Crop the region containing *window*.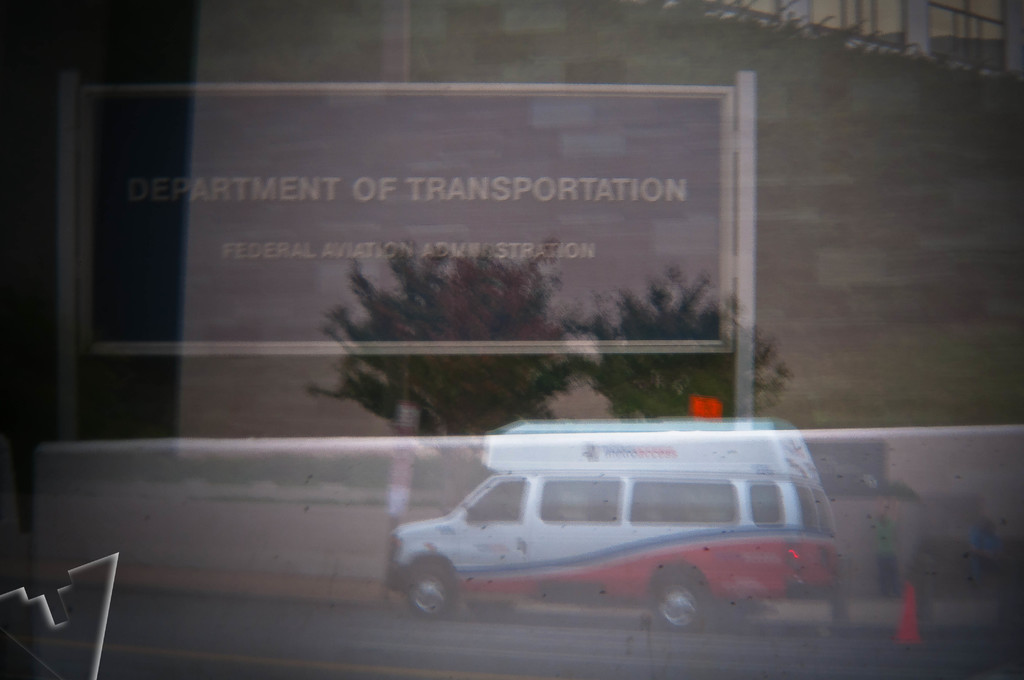
Crop region: box=[928, 0, 1009, 74].
